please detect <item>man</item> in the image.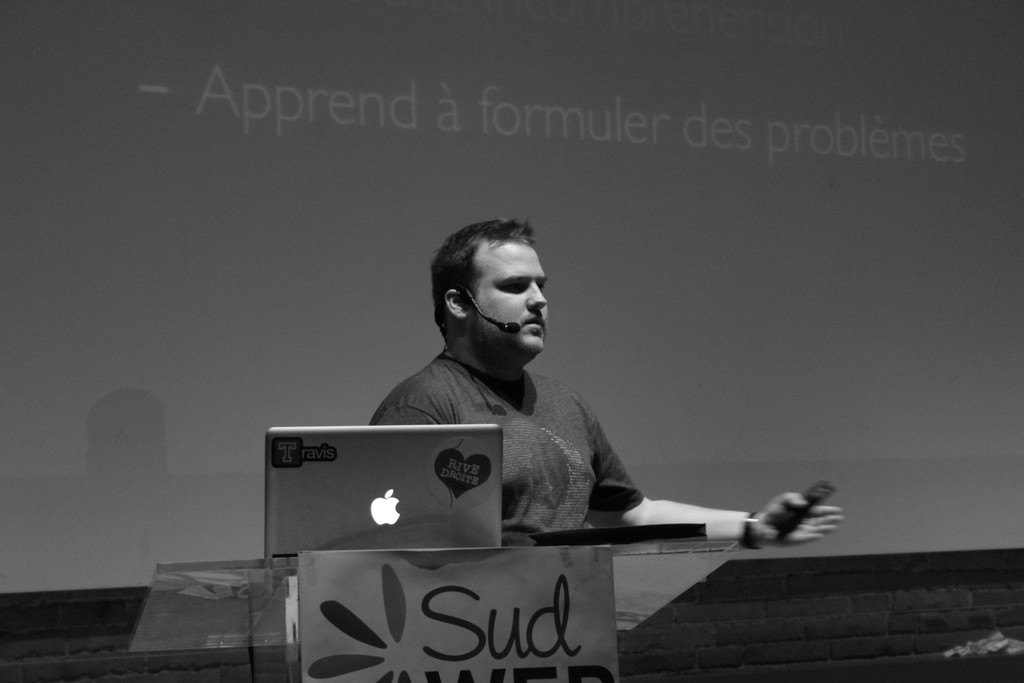
331/234/747/564.
